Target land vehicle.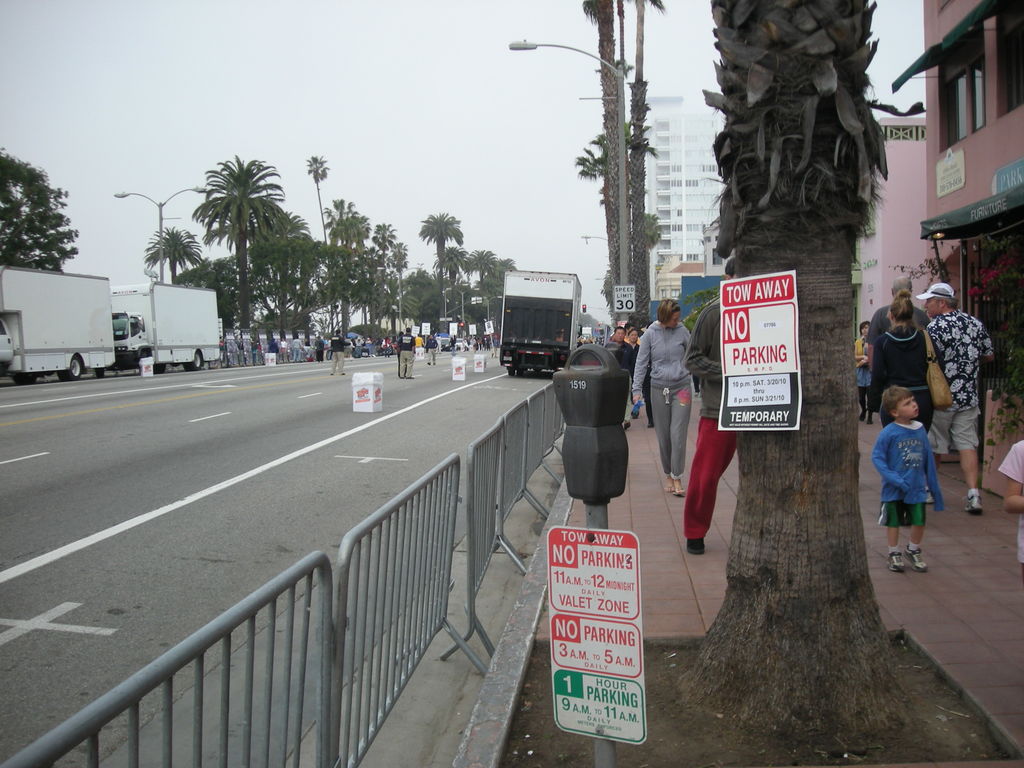
Target region: 439, 335, 454, 352.
